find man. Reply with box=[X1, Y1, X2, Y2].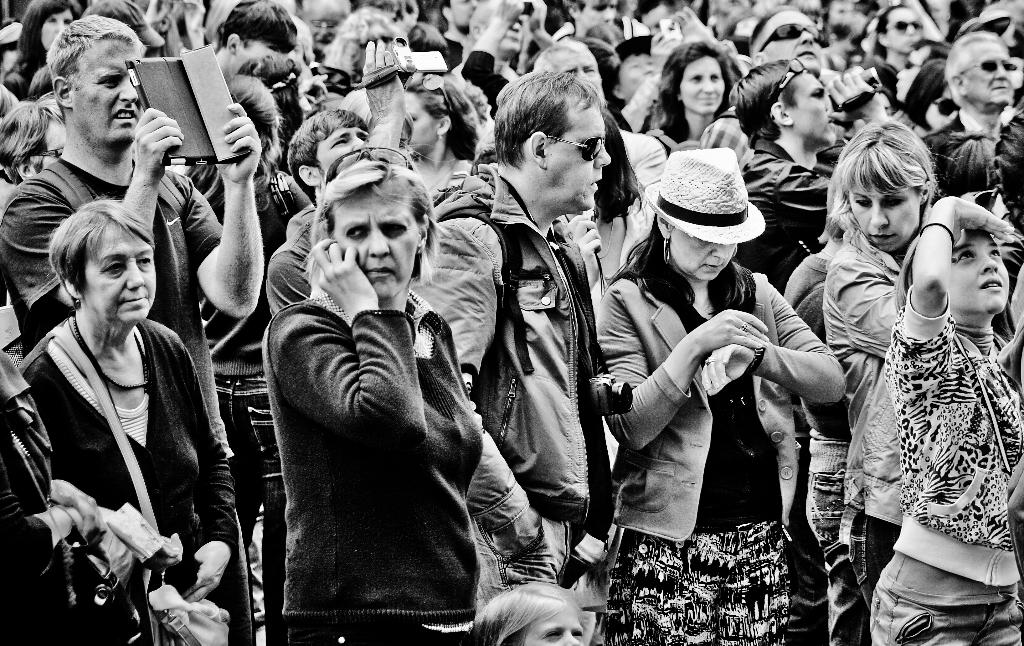
box=[403, 62, 609, 642].
